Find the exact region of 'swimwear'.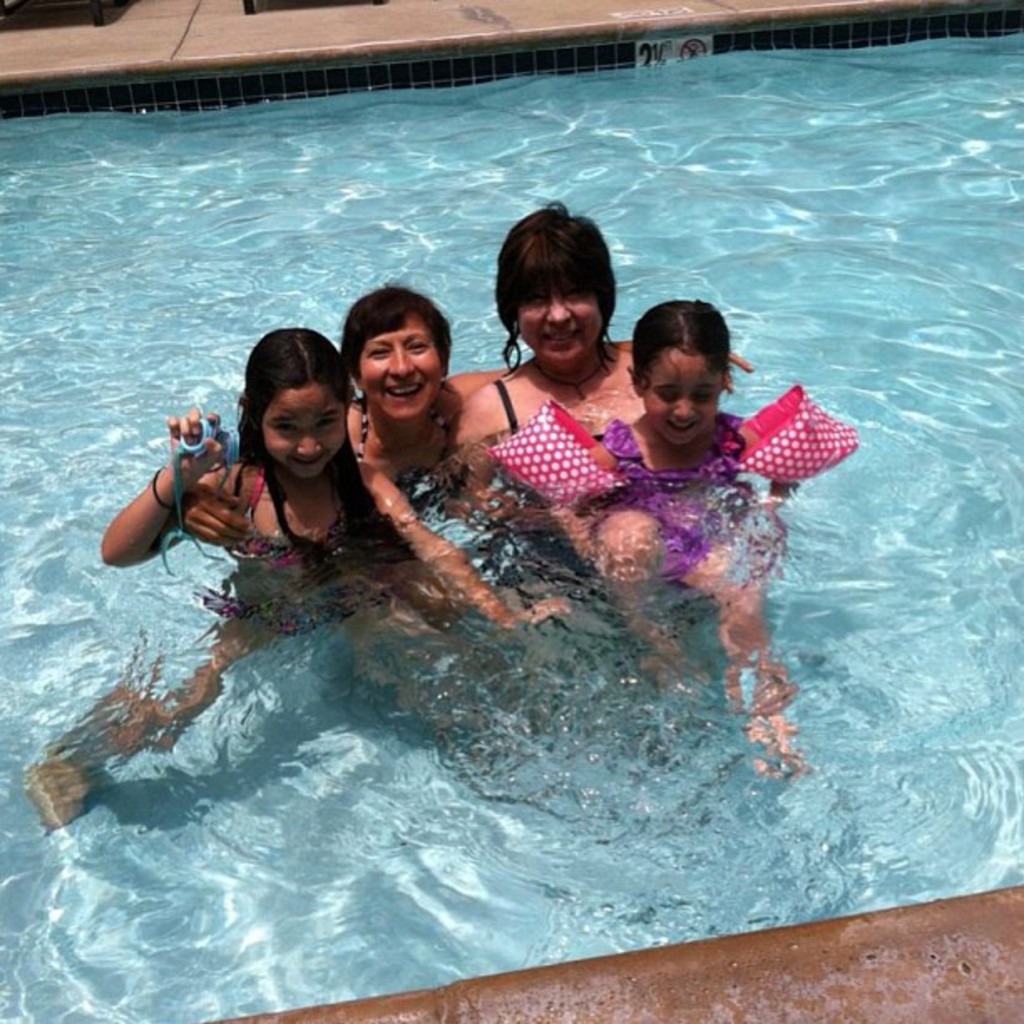
Exact region: (231, 472, 343, 562).
